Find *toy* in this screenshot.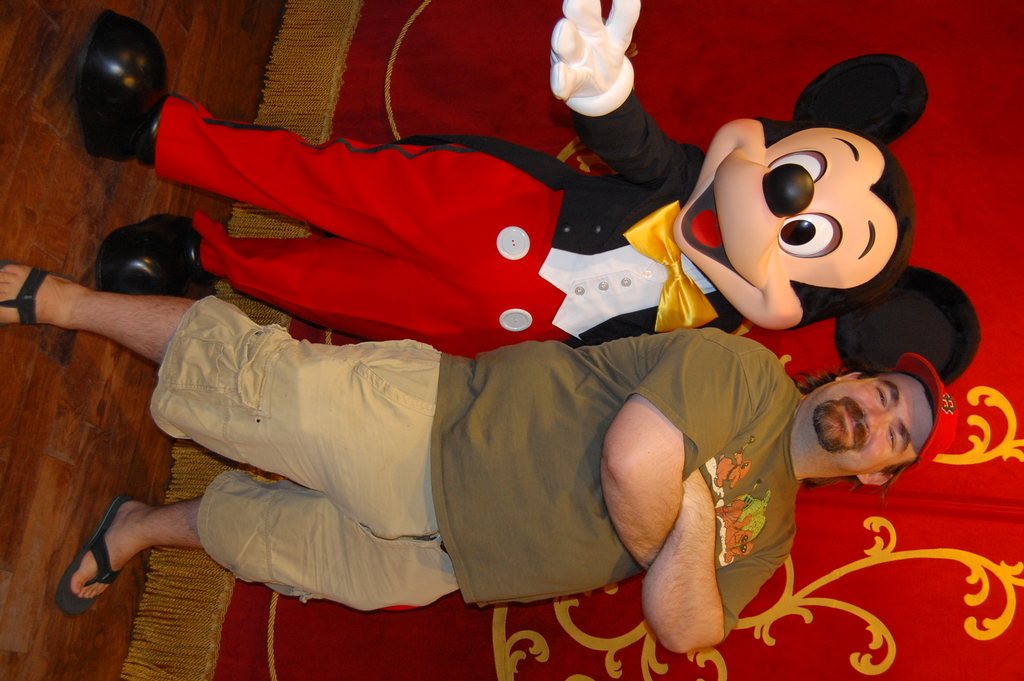
The bounding box for *toy* is BBox(66, 0, 987, 387).
